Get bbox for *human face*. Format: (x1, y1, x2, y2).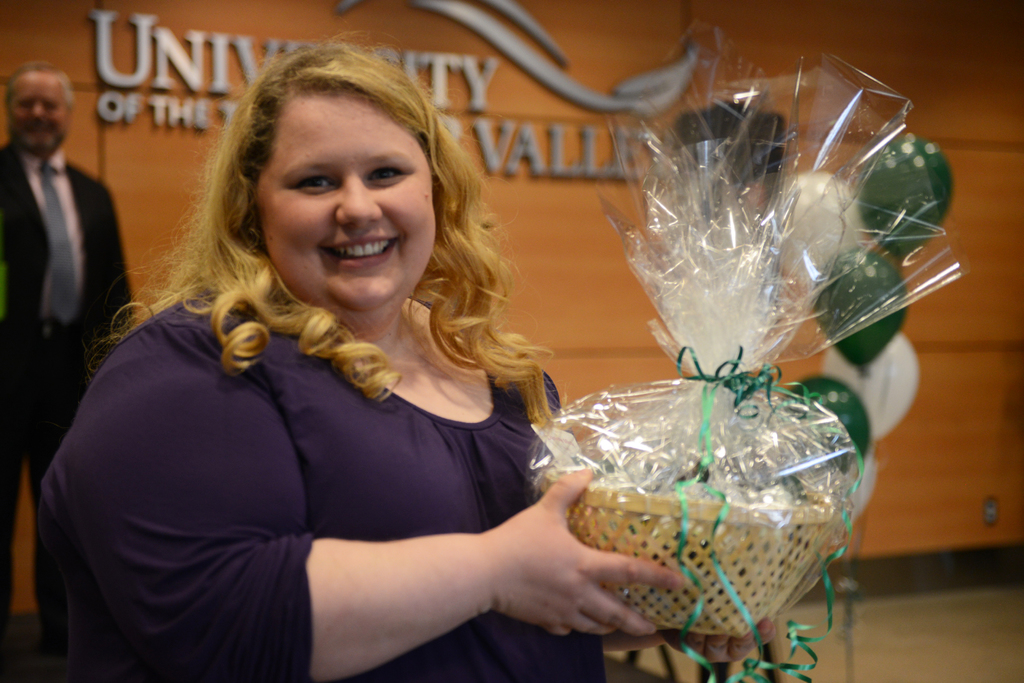
(257, 88, 433, 334).
